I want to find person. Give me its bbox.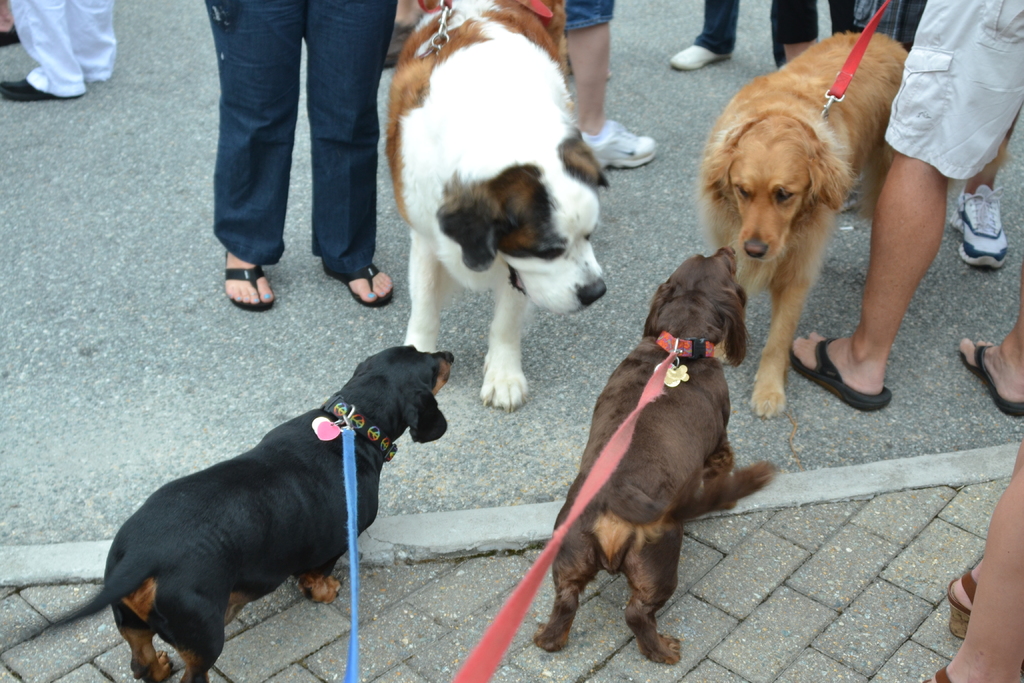
detection(922, 443, 1023, 682).
